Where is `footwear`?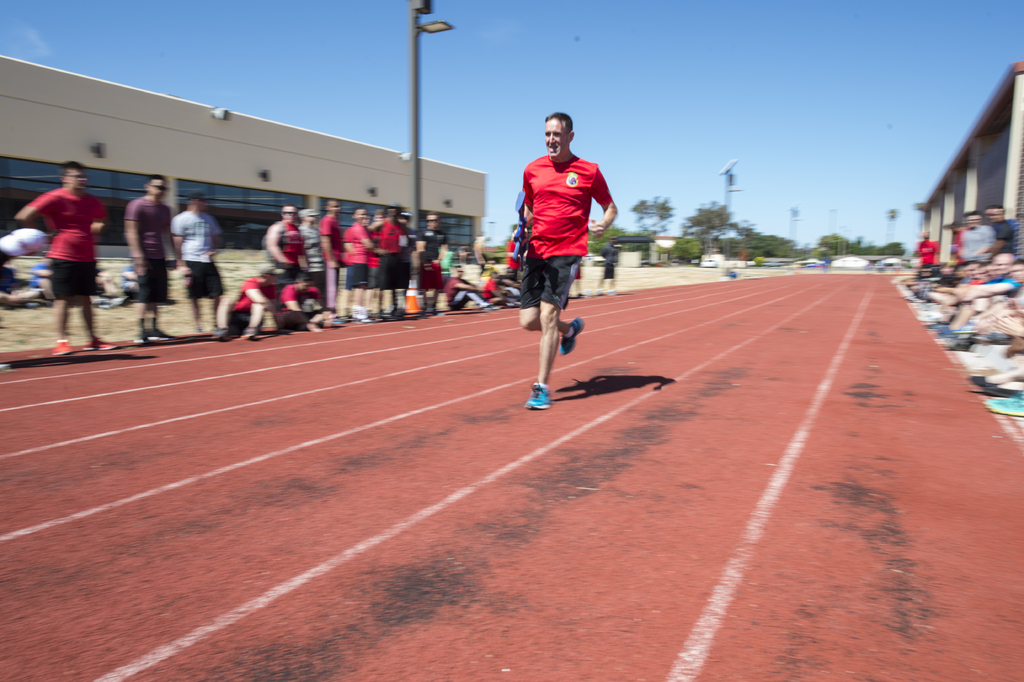
<bbox>134, 328, 151, 342</bbox>.
